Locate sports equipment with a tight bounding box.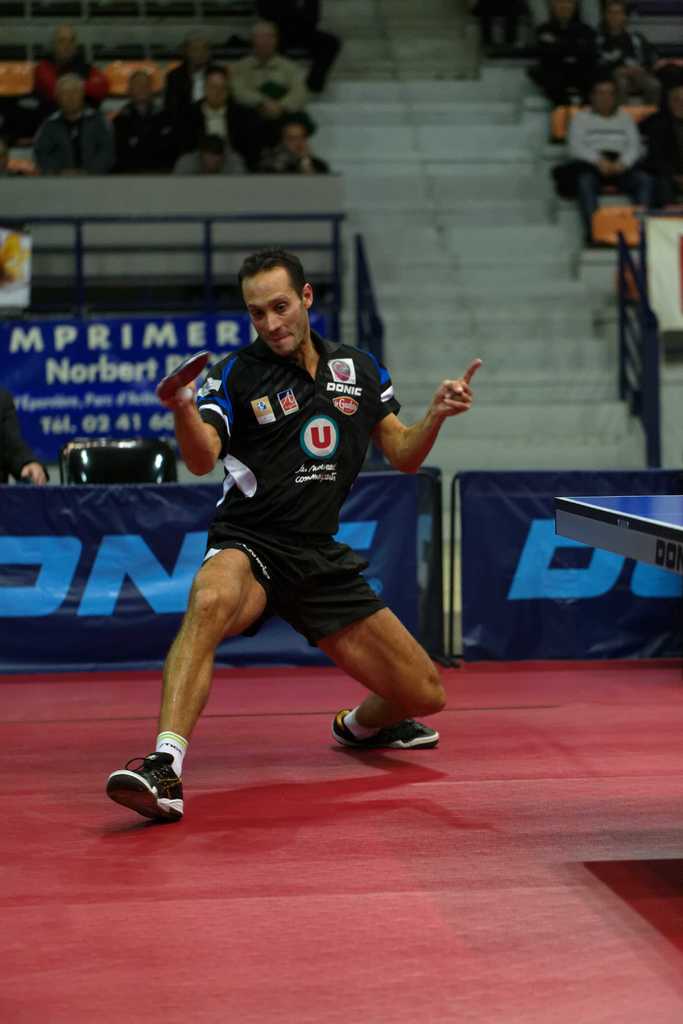
crop(329, 705, 440, 748).
